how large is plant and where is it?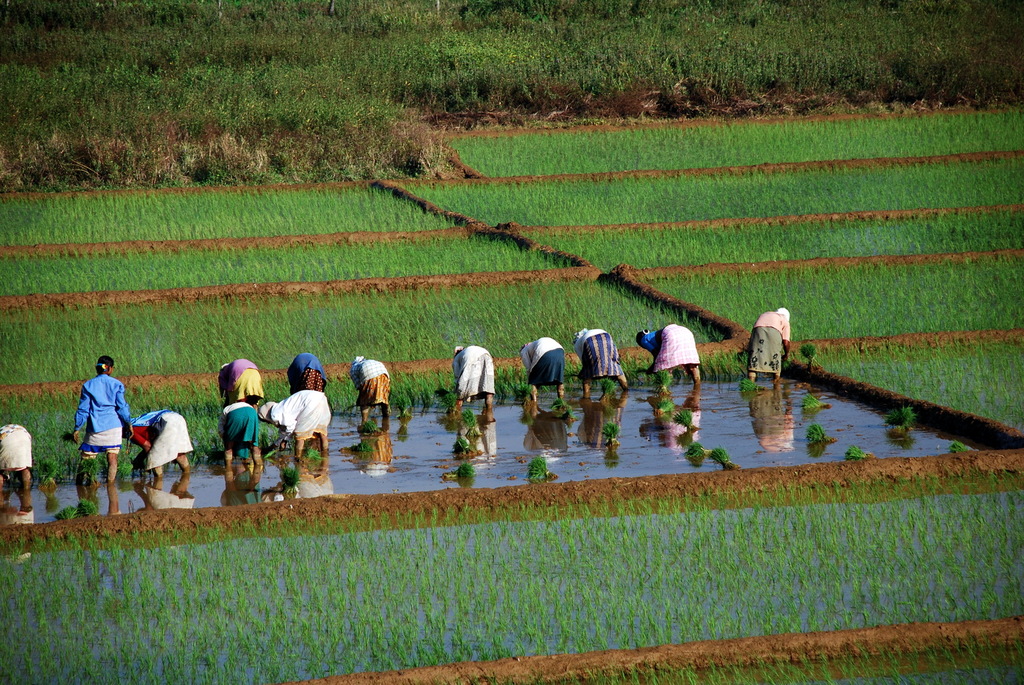
Bounding box: BBox(950, 442, 966, 453).
